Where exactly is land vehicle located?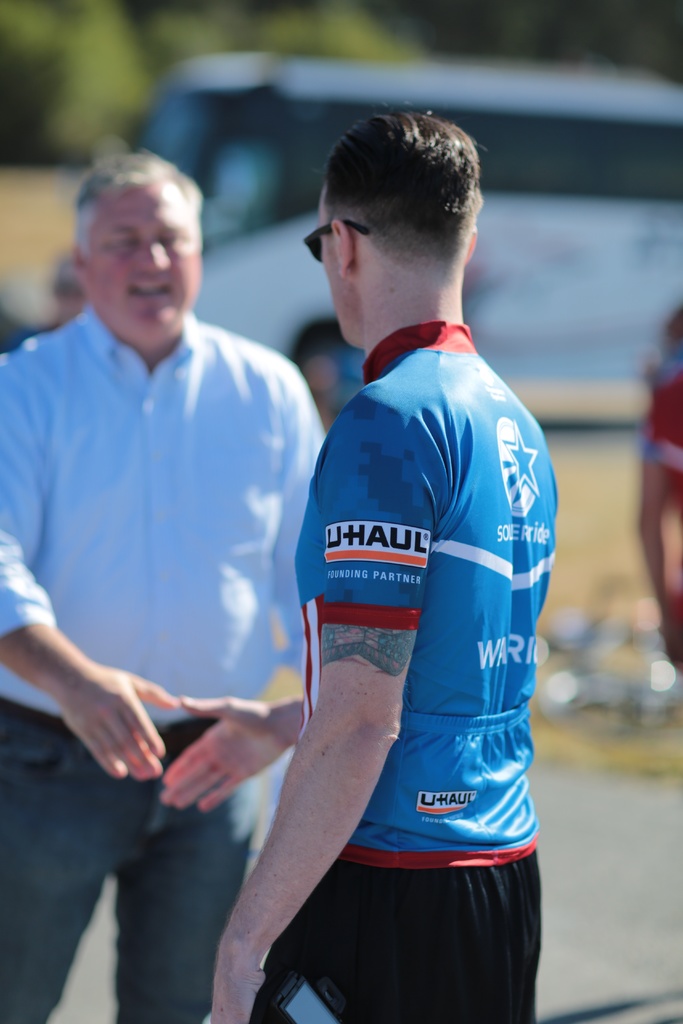
Its bounding box is detection(135, 59, 682, 423).
